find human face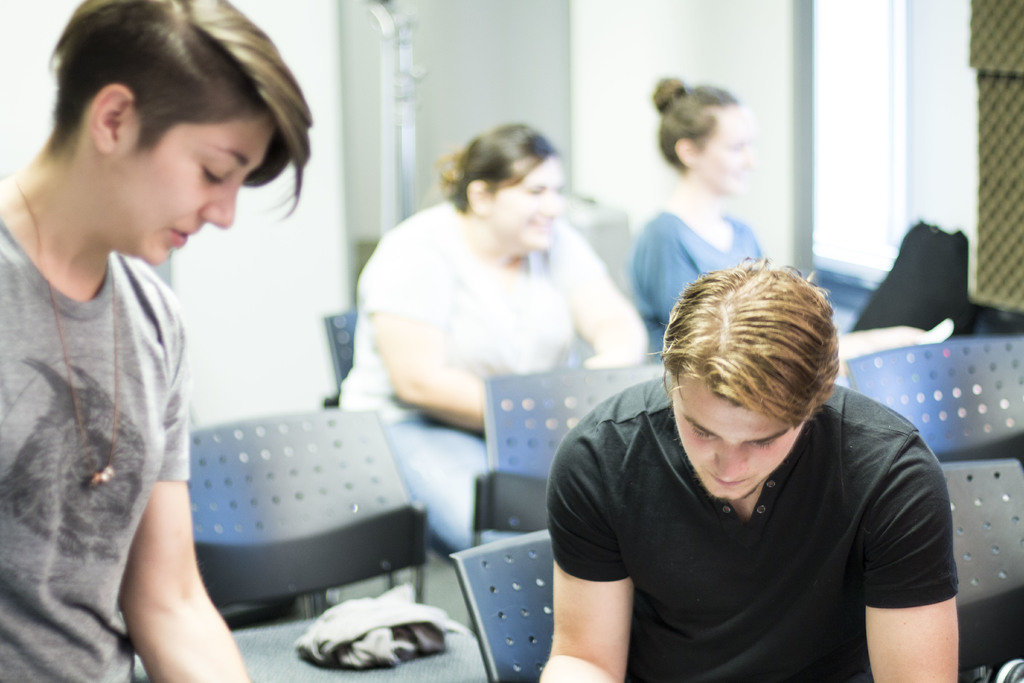
select_region(674, 388, 796, 499)
